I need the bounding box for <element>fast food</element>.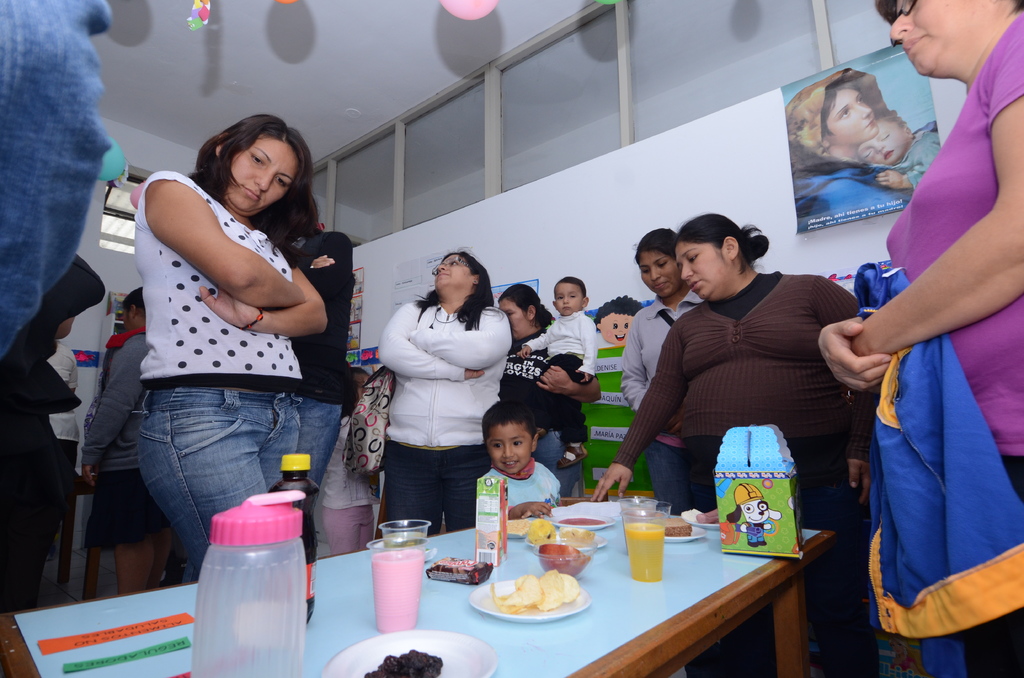
Here it is: locate(664, 511, 691, 541).
